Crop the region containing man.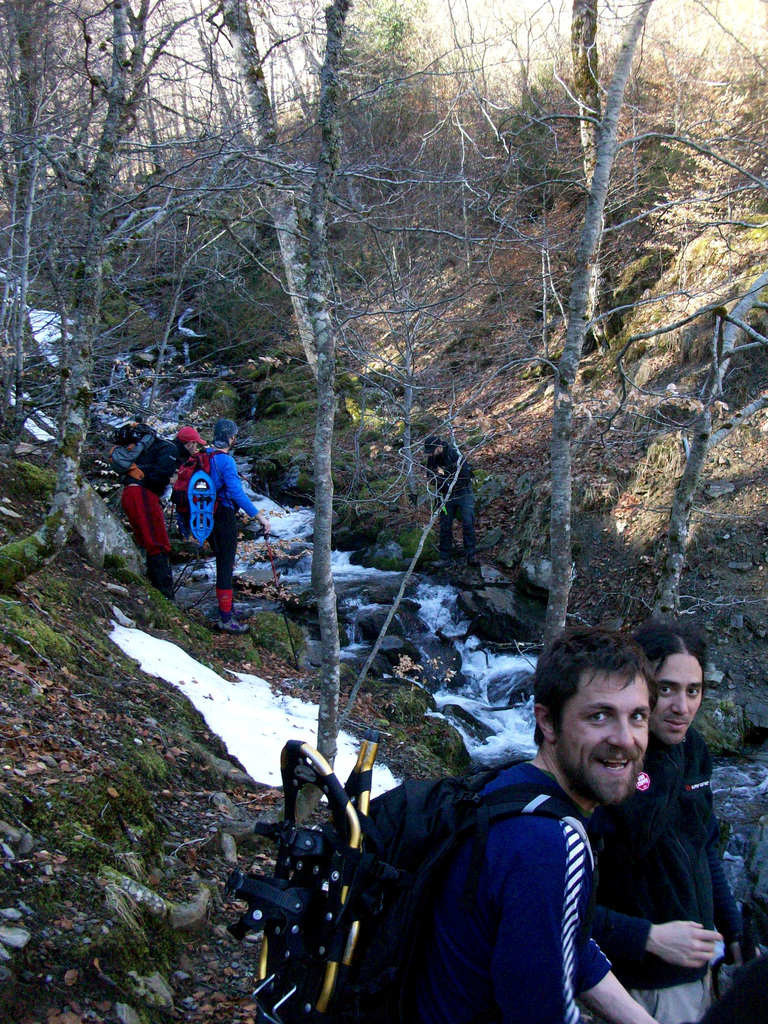
Crop region: 588, 626, 763, 1023.
